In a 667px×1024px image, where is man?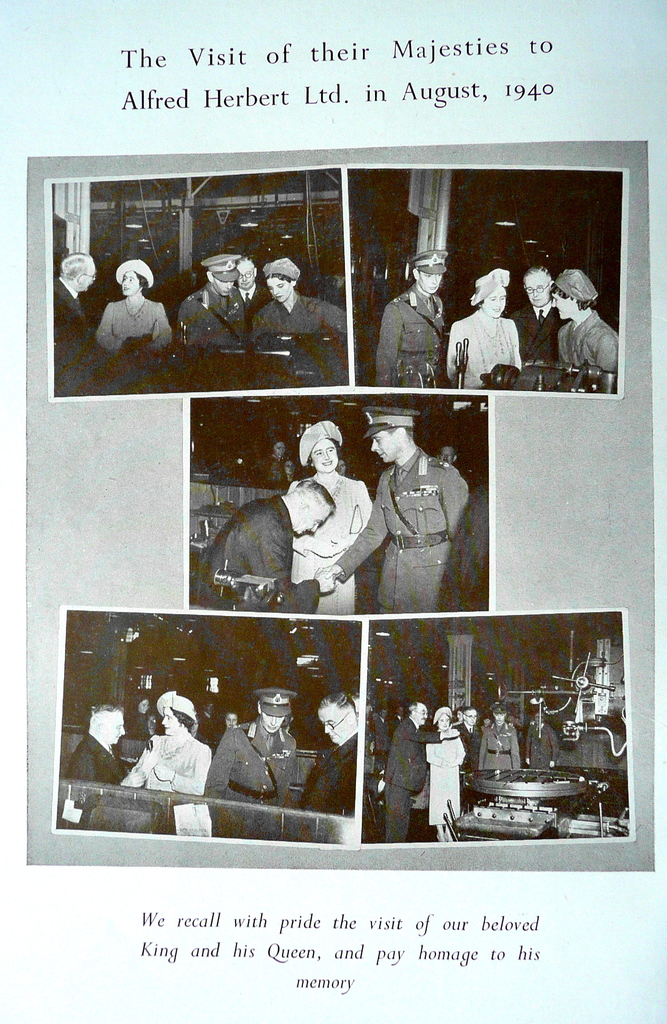
l=517, t=710, r=559, b=788.
